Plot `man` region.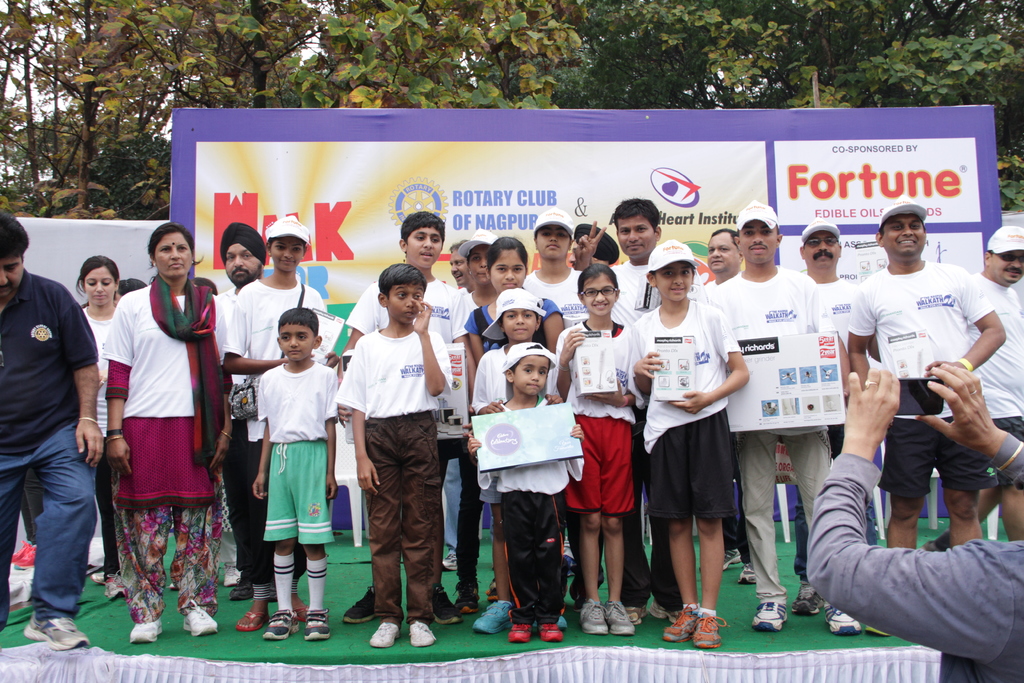
Plotted at (214, 223, 265, 598).
